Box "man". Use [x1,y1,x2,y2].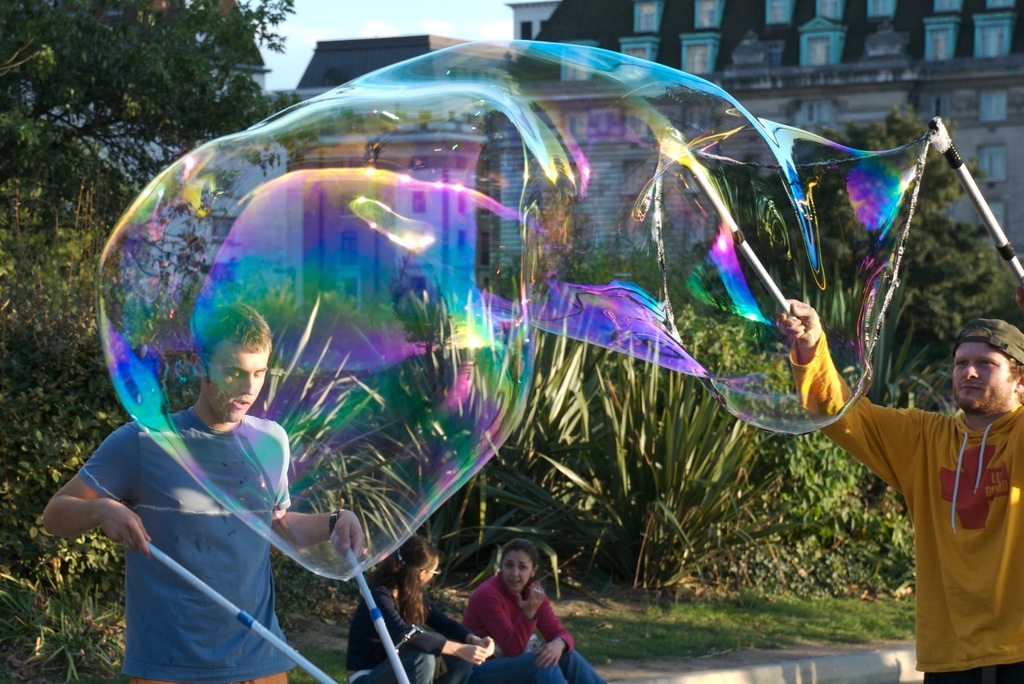
[772,293,1023,683].
